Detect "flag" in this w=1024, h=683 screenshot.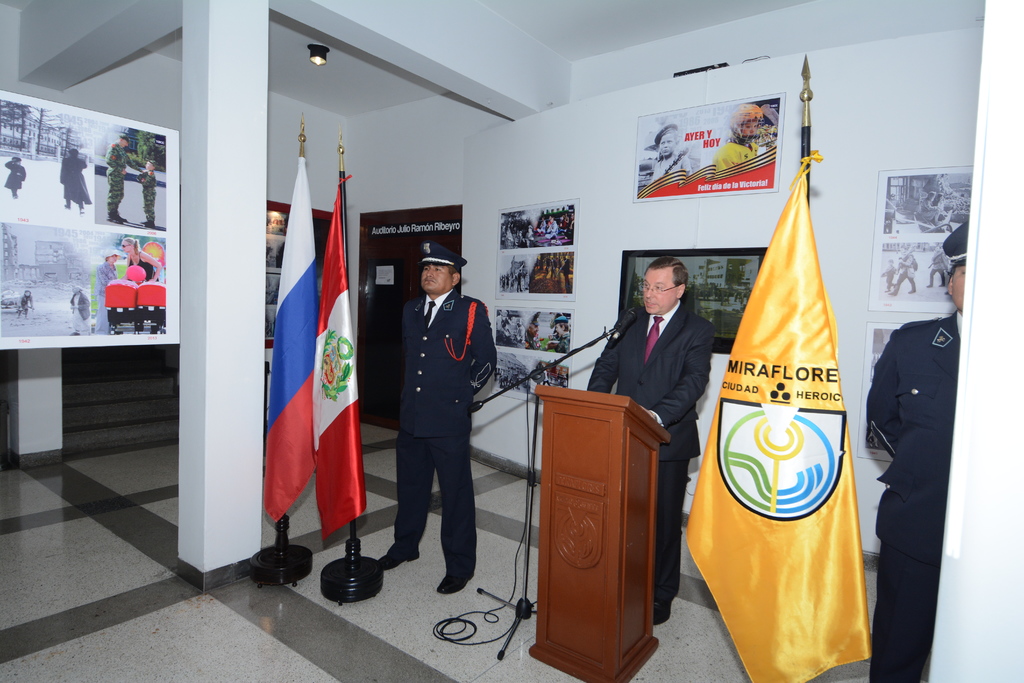
Detection: left=305, top=180, right=368, bottom=528.
